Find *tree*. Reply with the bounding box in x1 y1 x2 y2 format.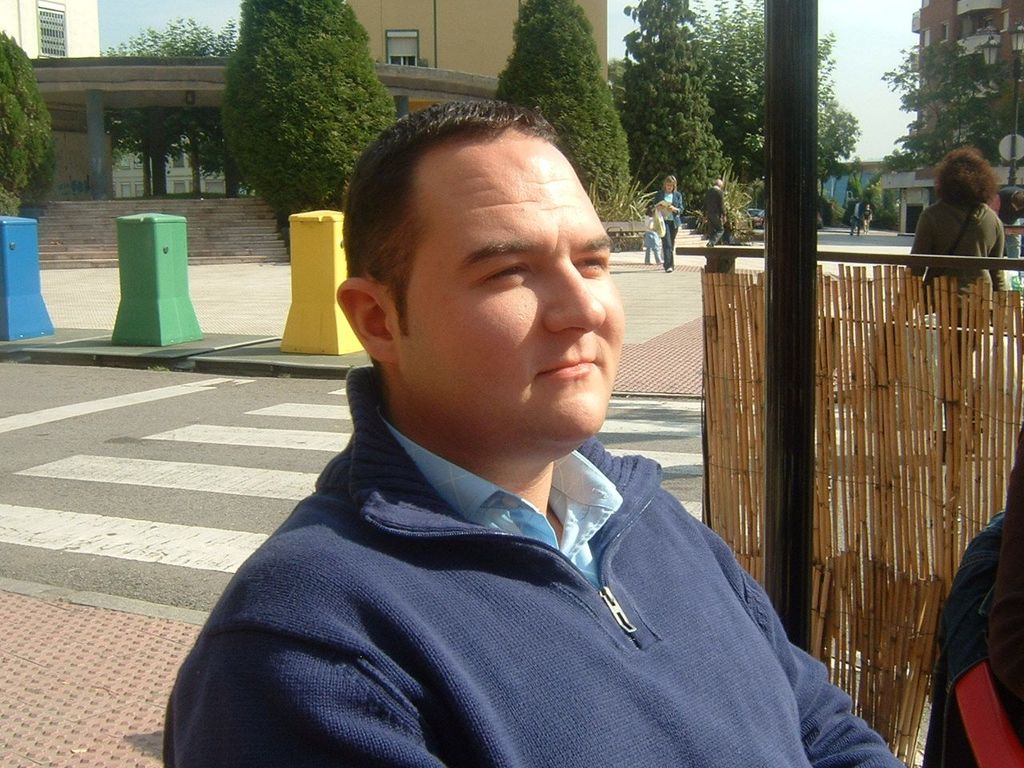
685 0 865 182.
